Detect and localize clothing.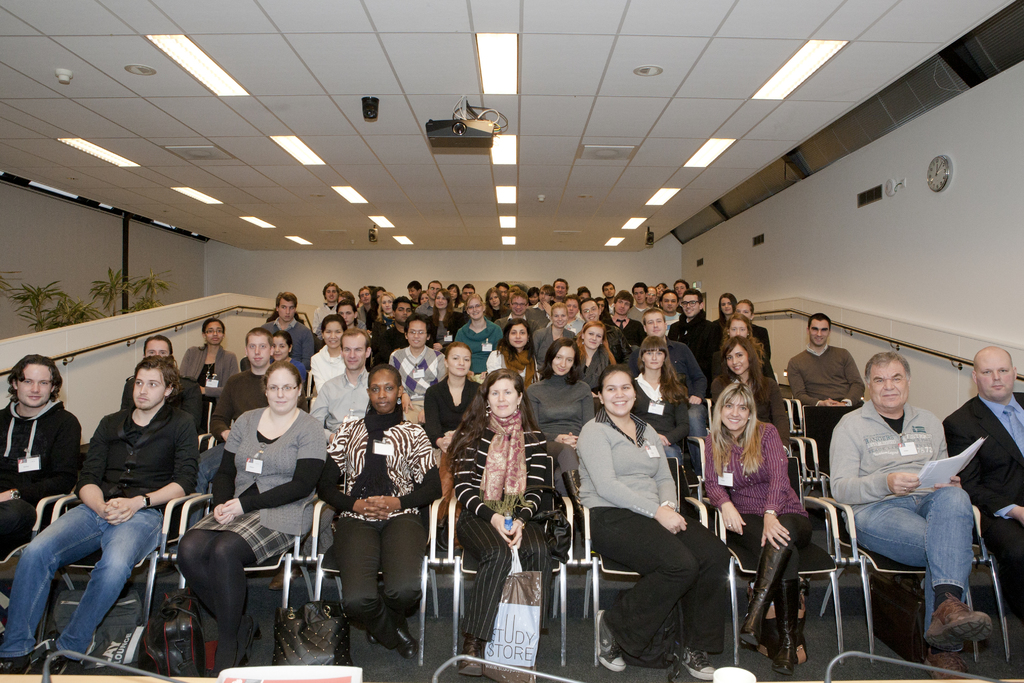
Localized at bbox=[246, 314, 334, 361].
